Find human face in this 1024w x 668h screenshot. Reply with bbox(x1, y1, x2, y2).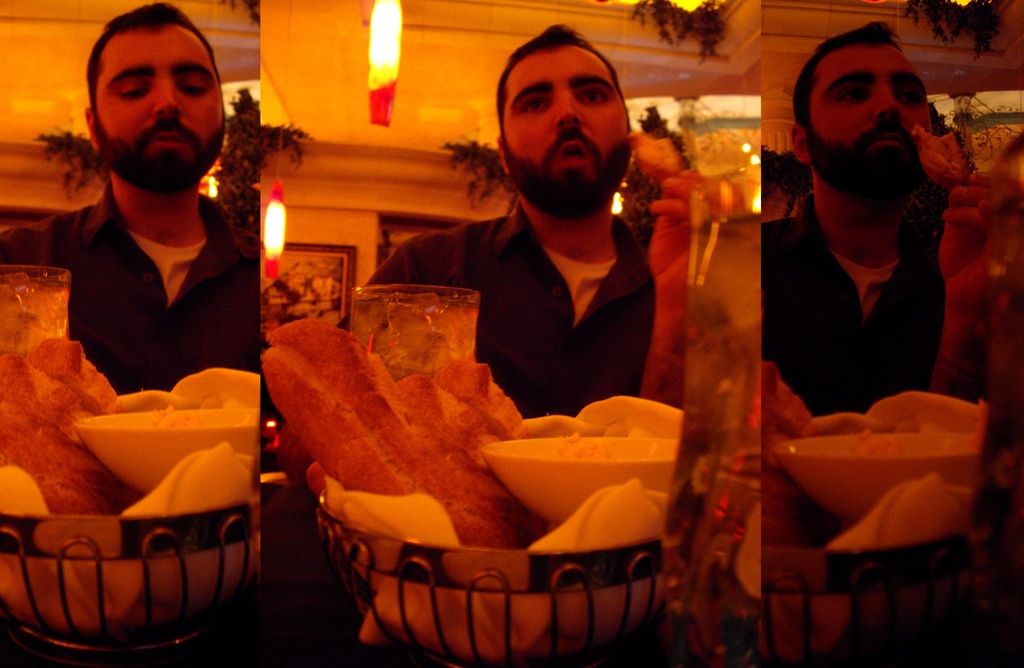
bbox(500, 45, 627, 213).
